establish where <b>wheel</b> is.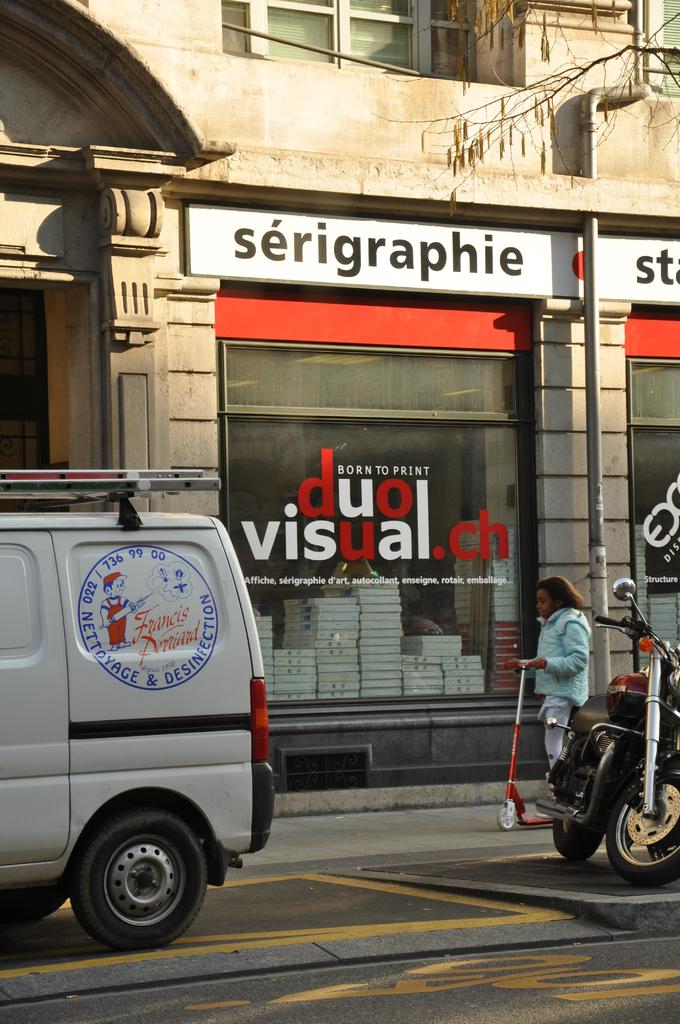
Established at [550, 765, 585, 856].
